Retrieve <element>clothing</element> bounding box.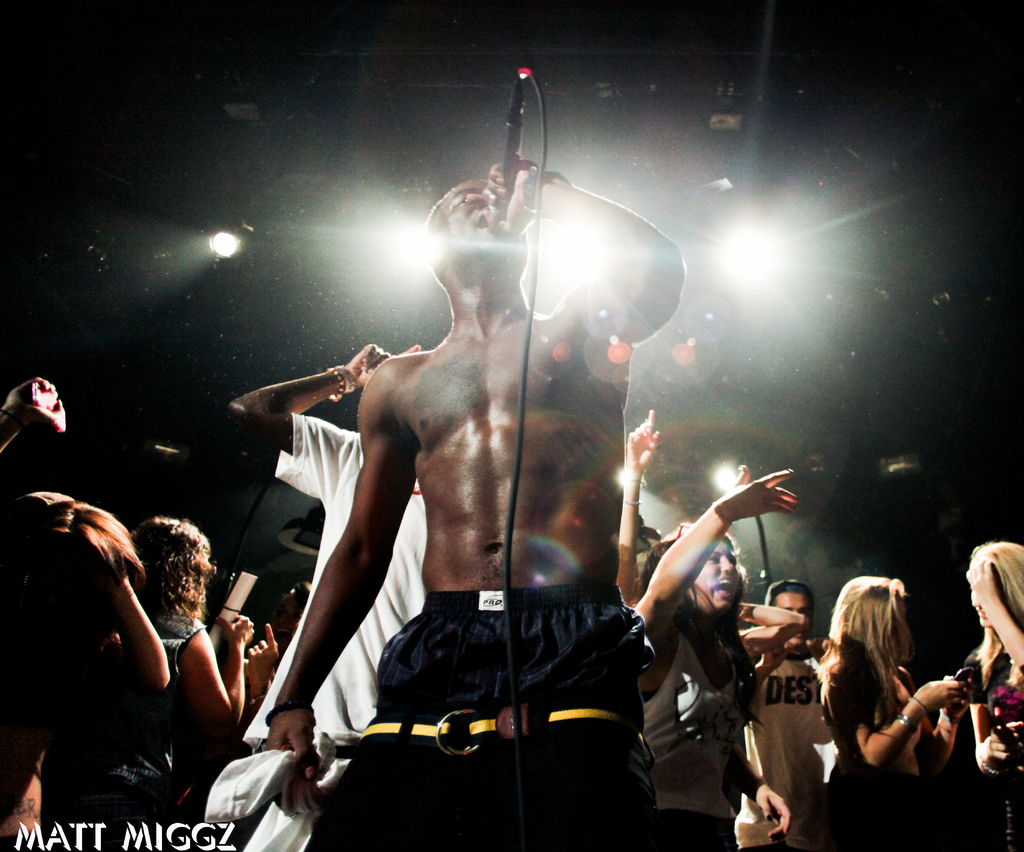
Bounding box: left=634, top=586, right=758, bottom=851.
